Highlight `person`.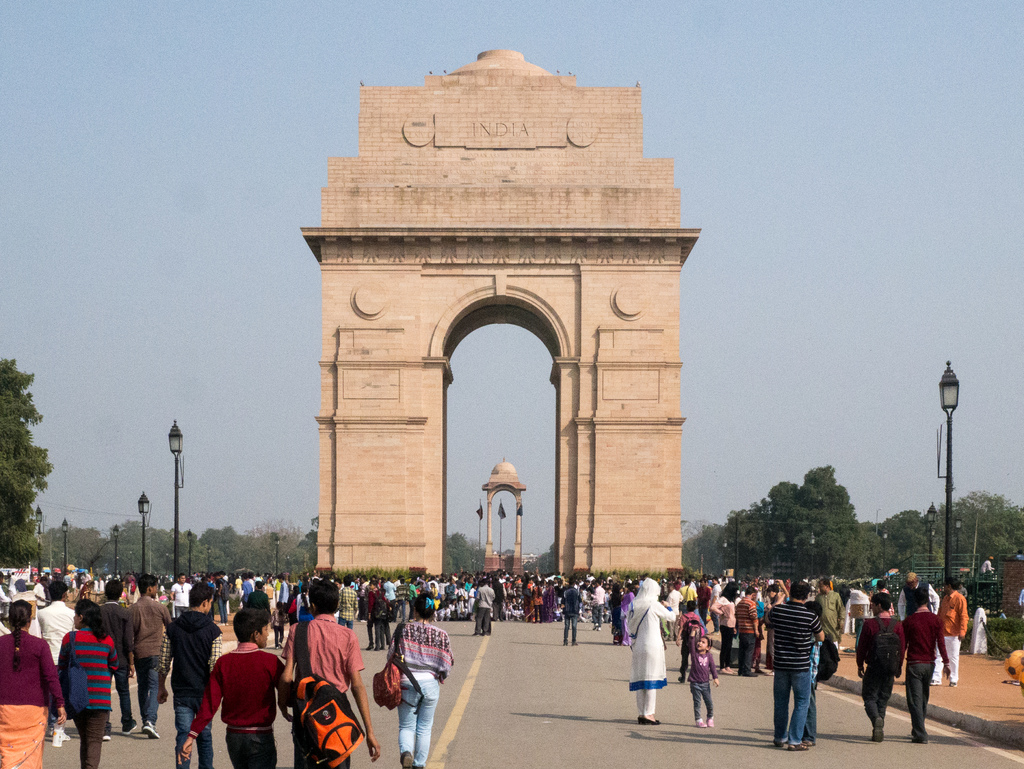
Highlighted region: (x1=276, y1=580, x2=381, y2=768).
